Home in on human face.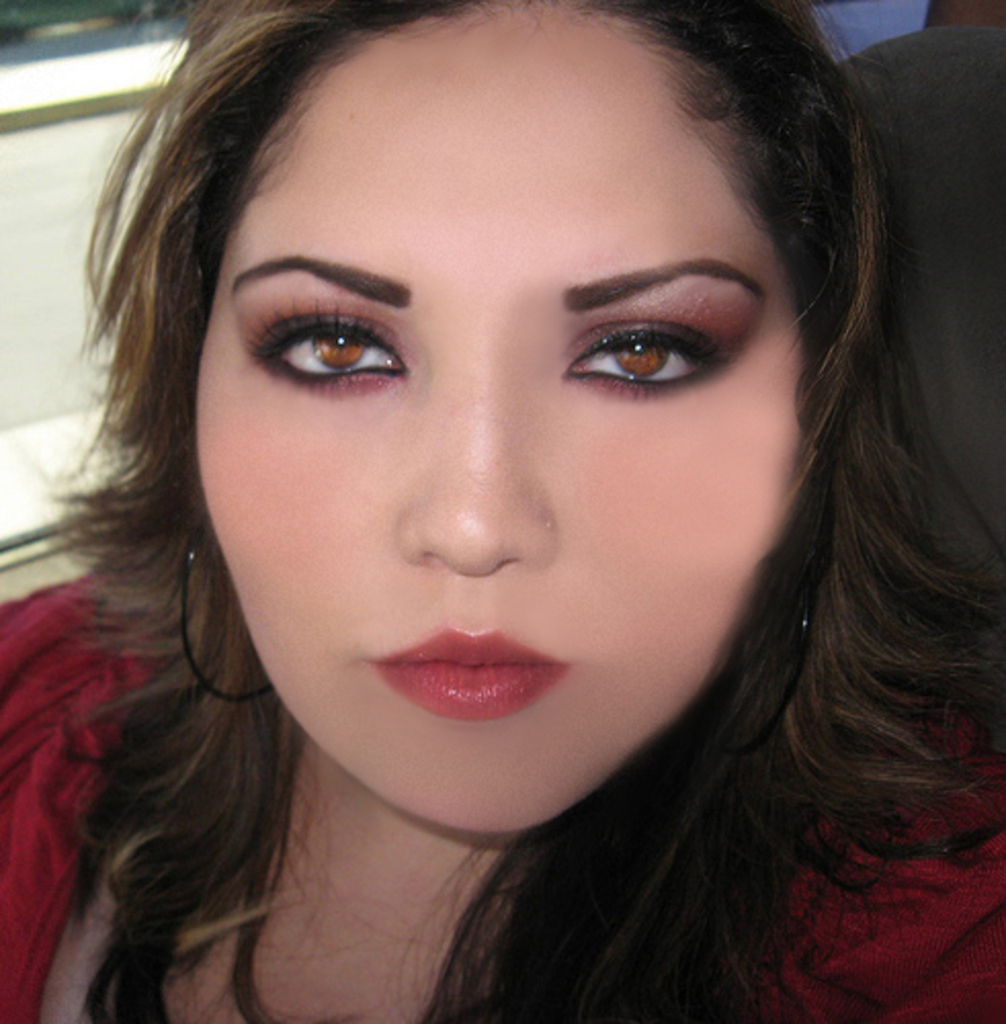
Homed in at region(193, 8, 807, 831).
